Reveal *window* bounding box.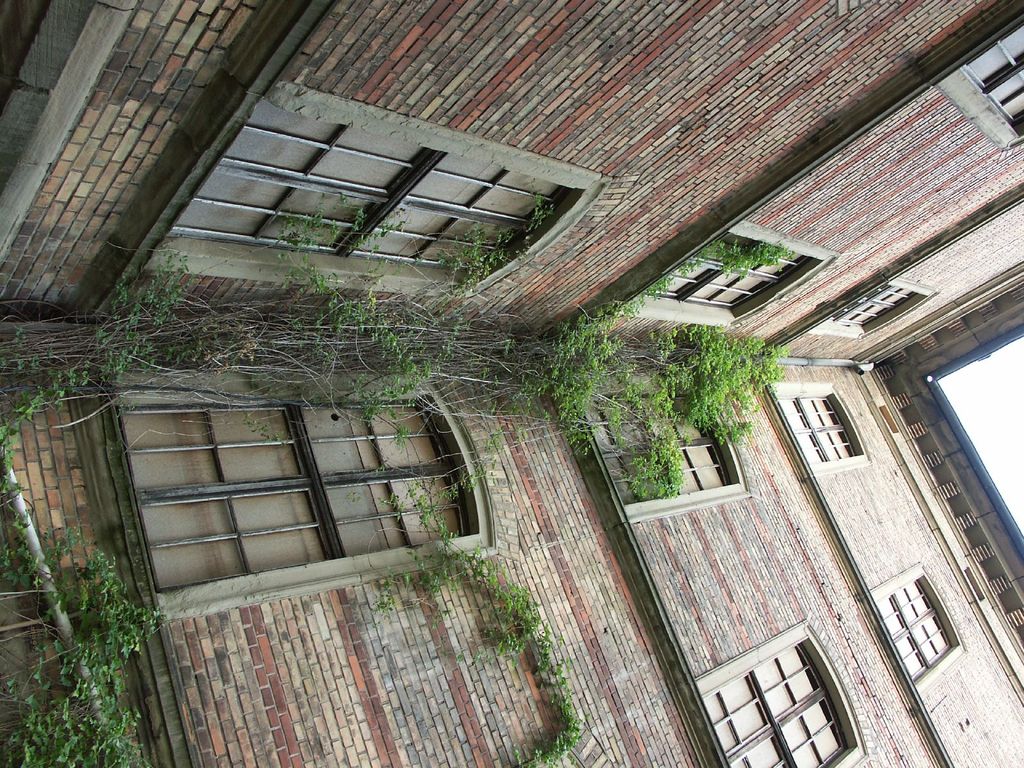
Revealed: Rect(700, 648, 847, 767).
